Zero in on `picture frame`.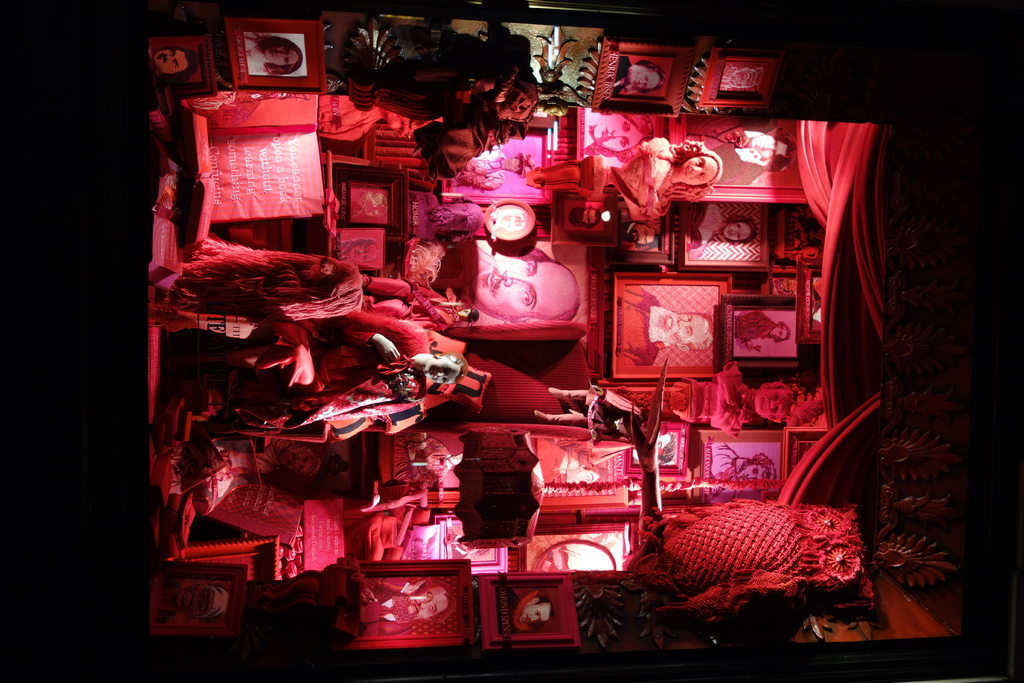
Zeroed in: bbox(769, 266, 804, 288).
